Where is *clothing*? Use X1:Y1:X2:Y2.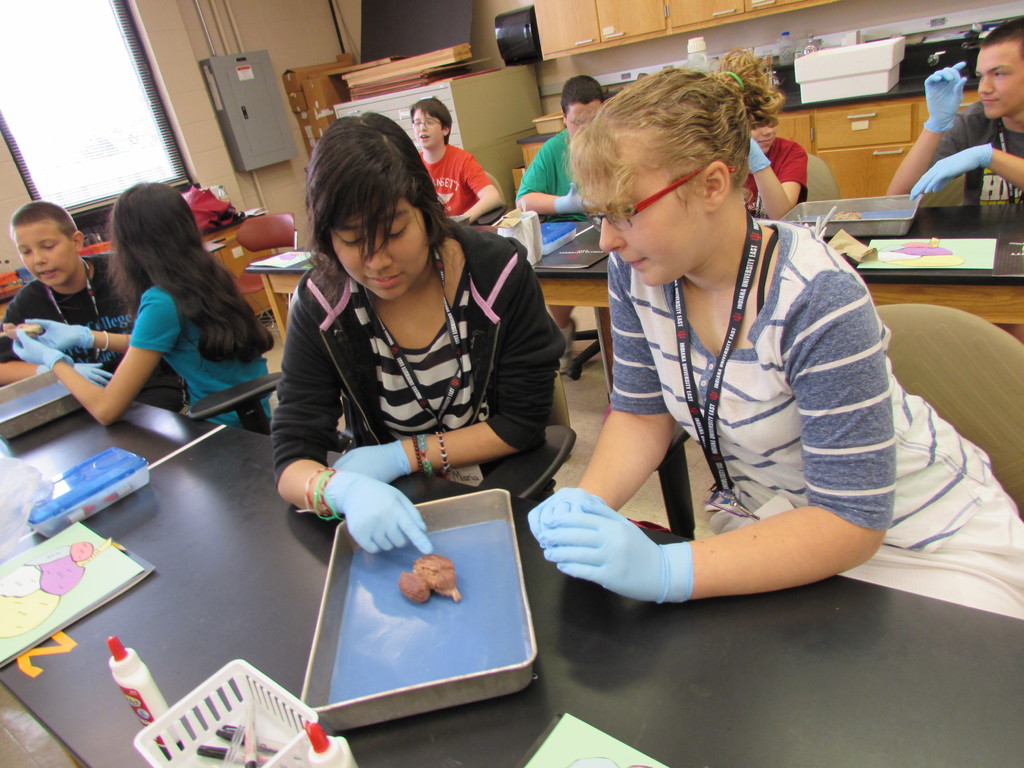
272:225:567:493.
